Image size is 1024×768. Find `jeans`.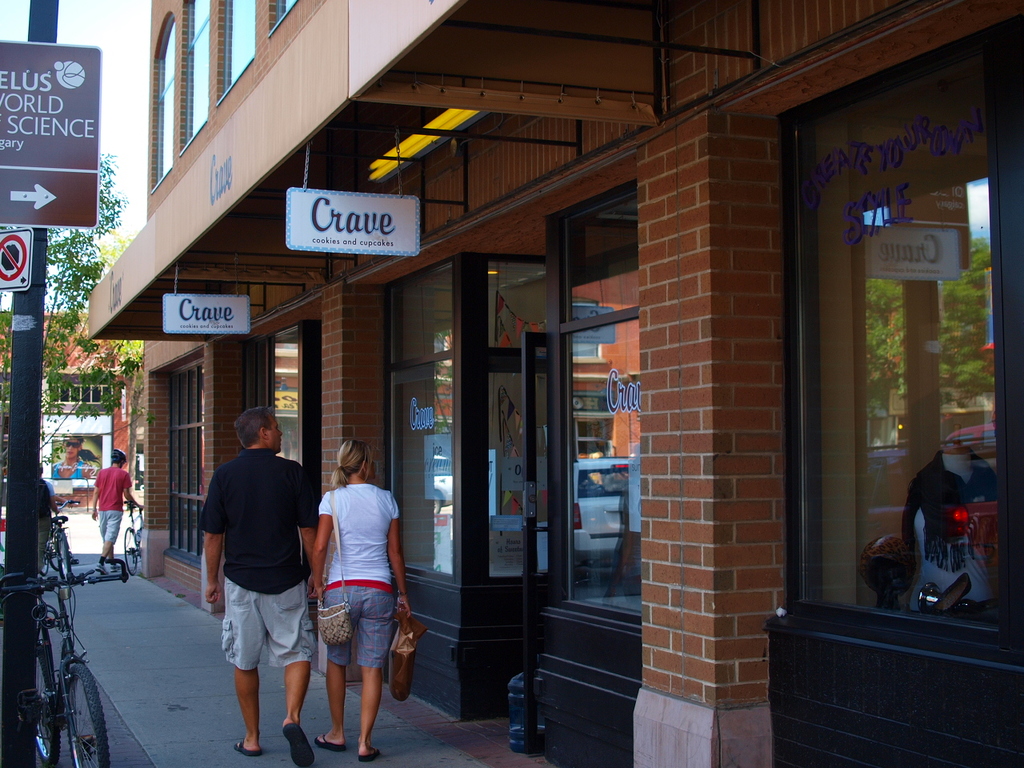
<box>220,578,315,664</box>.
